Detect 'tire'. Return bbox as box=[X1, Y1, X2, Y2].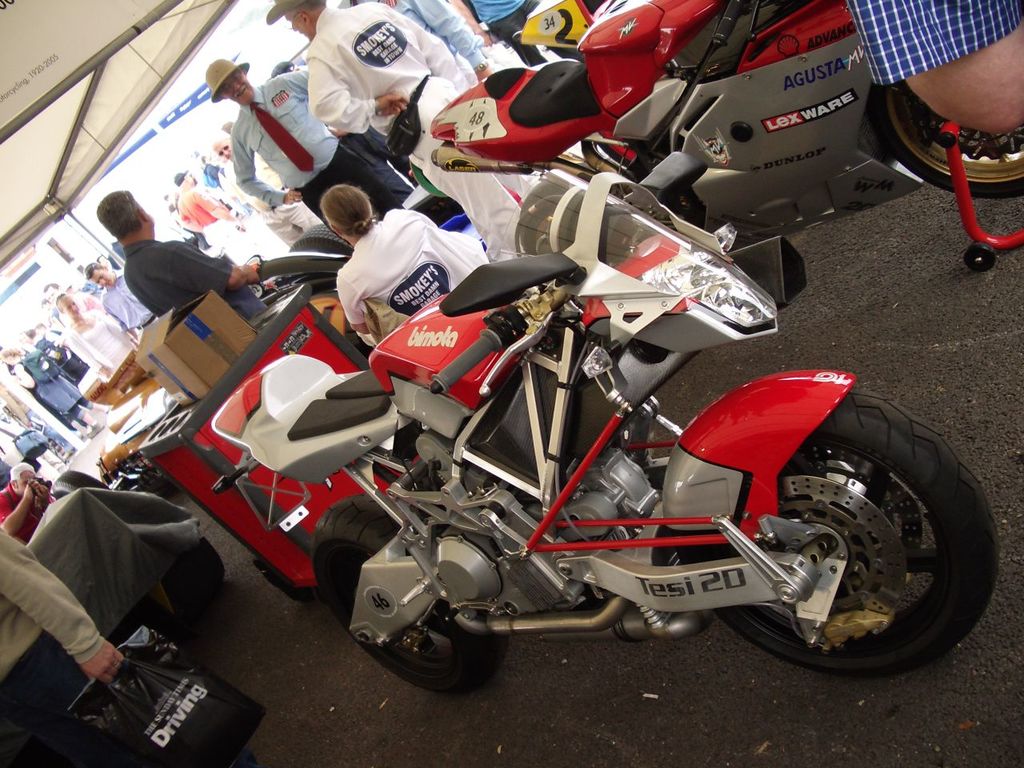
box=[962, 246, 992, 270].
